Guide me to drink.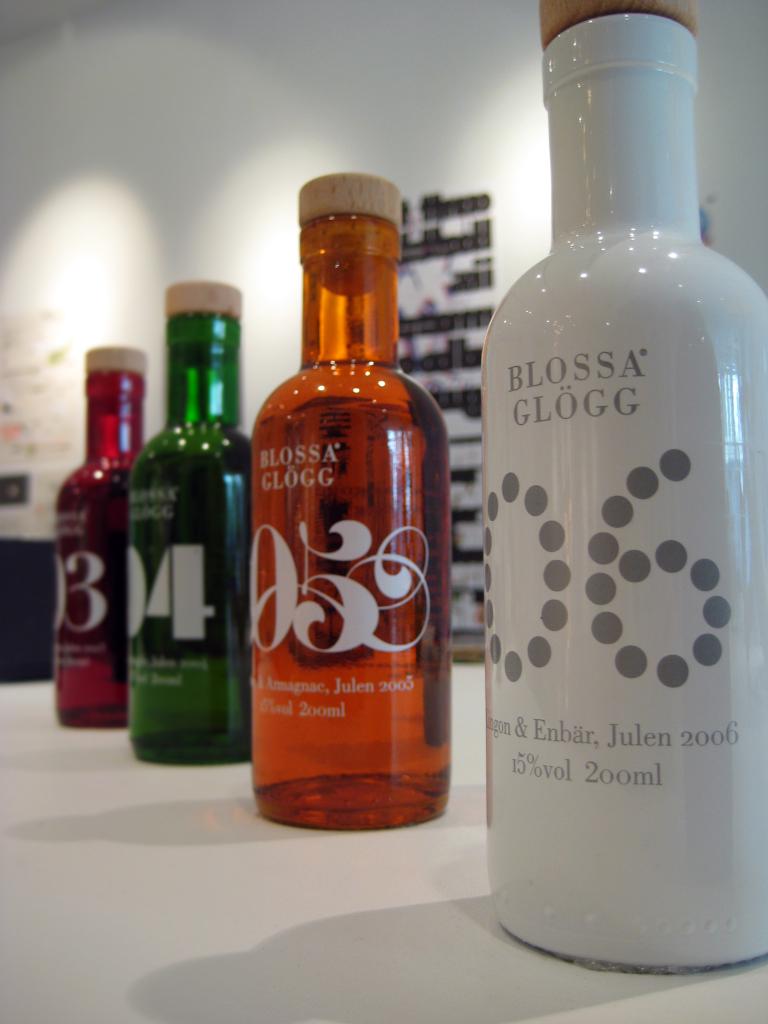
Guidance: 56:389:152:721.
